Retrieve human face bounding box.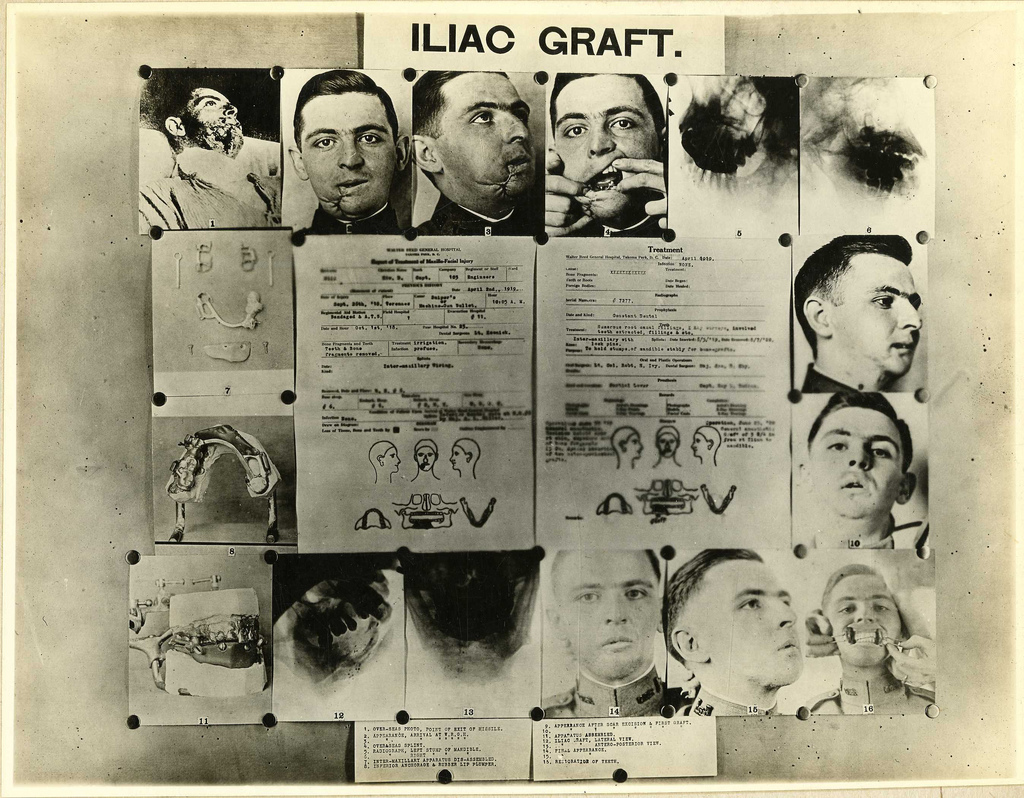
Bounding box: <region>828, 571, 902, 671</region>.
